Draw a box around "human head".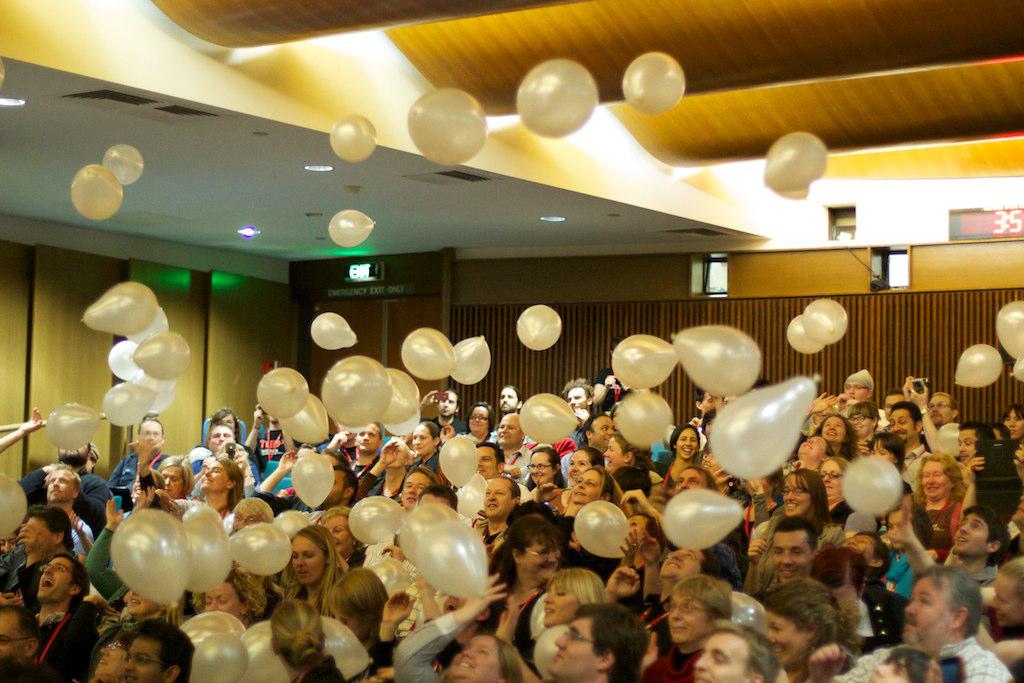
85 442 100 472.
